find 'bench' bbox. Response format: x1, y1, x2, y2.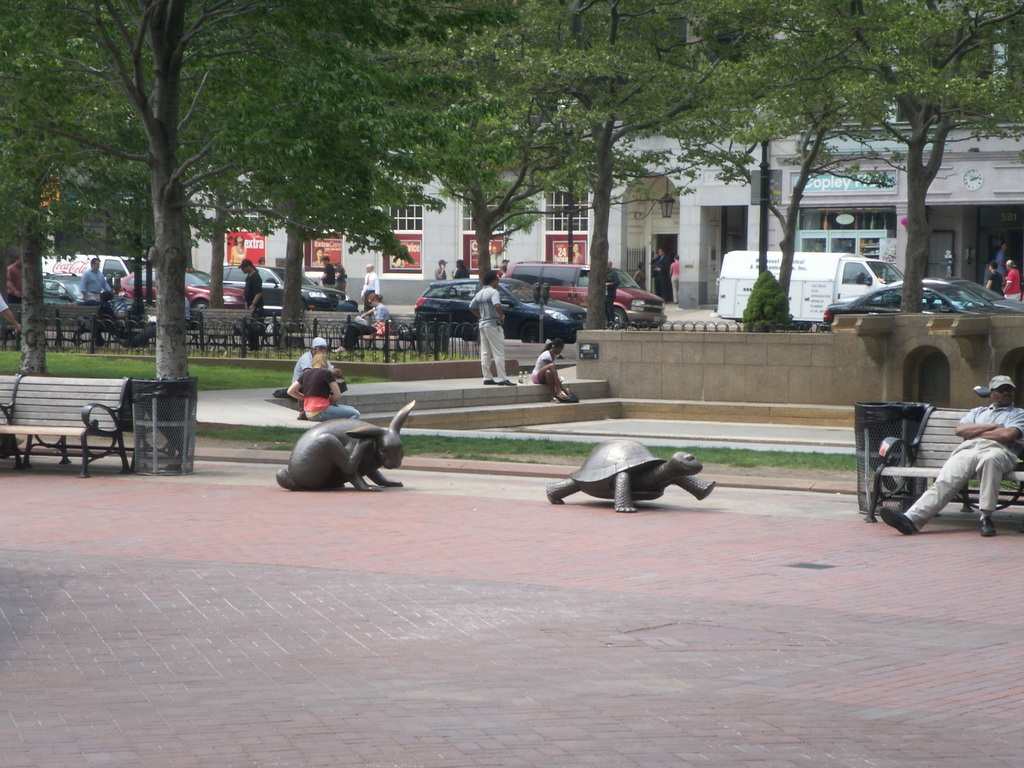
285, 309, 449, 355.
